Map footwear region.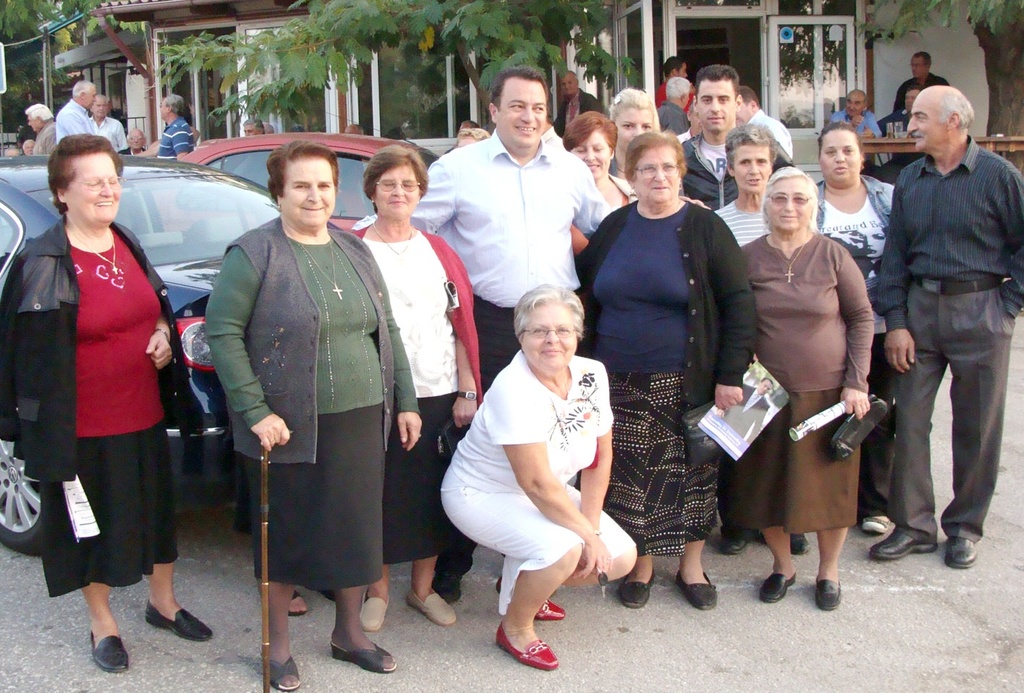
Mapped to (x1=866, y1=523, x2=937, y2=555).
